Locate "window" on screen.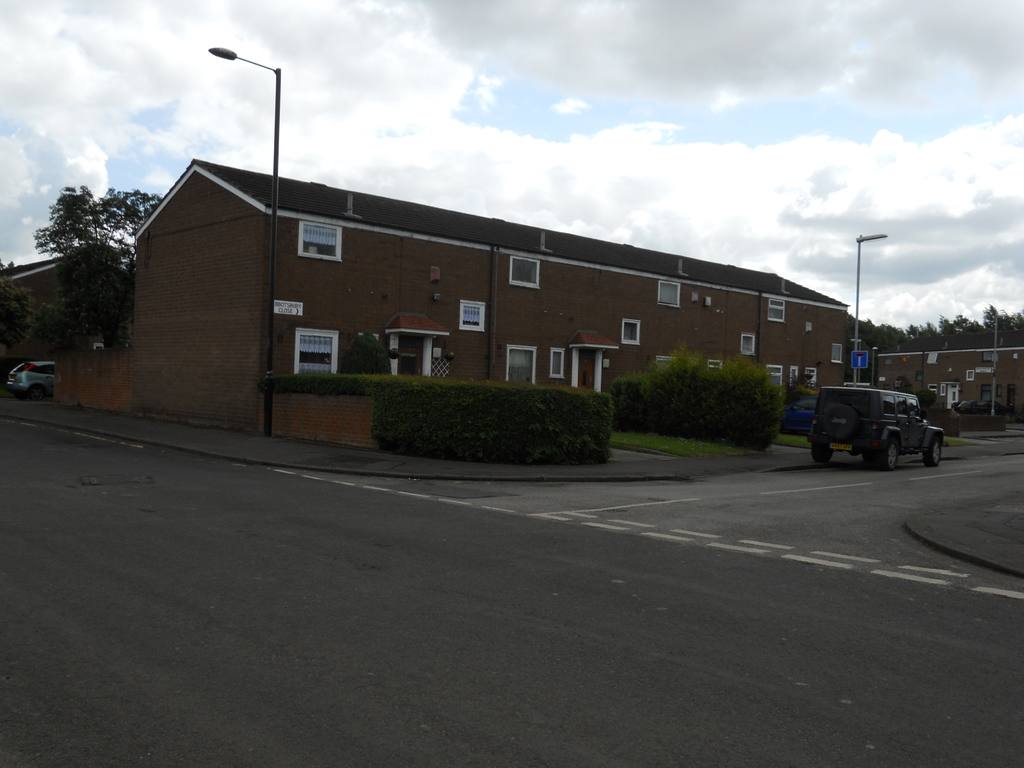
On screen at locate(657, 283, 680, 305).
